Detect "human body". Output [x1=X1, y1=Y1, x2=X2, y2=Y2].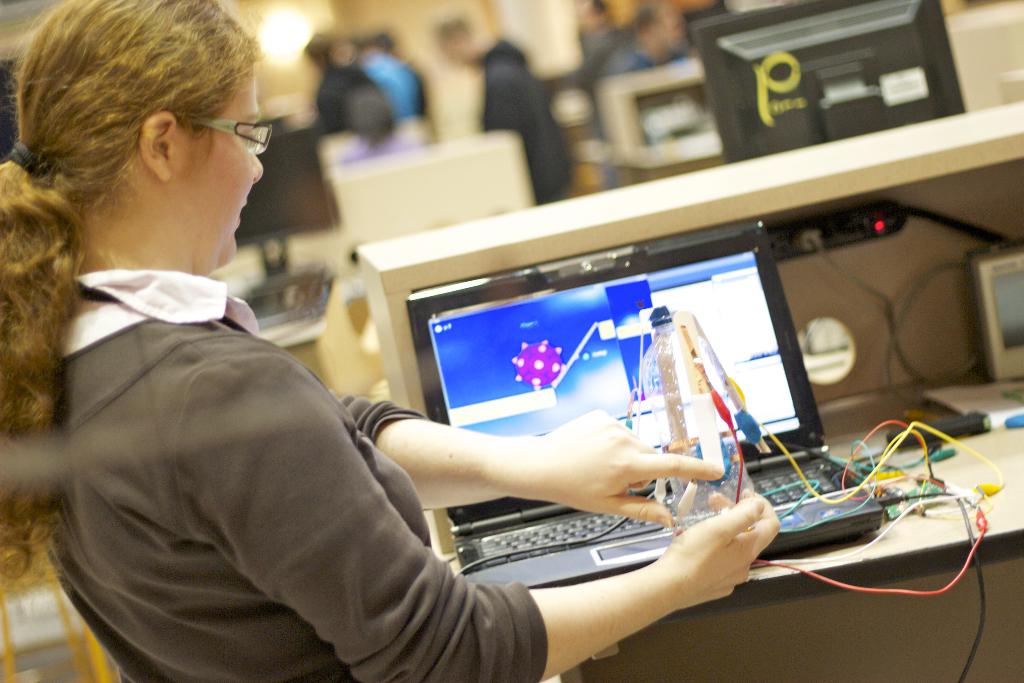
[x1=0, y1=0, x2=784, y2=682].
